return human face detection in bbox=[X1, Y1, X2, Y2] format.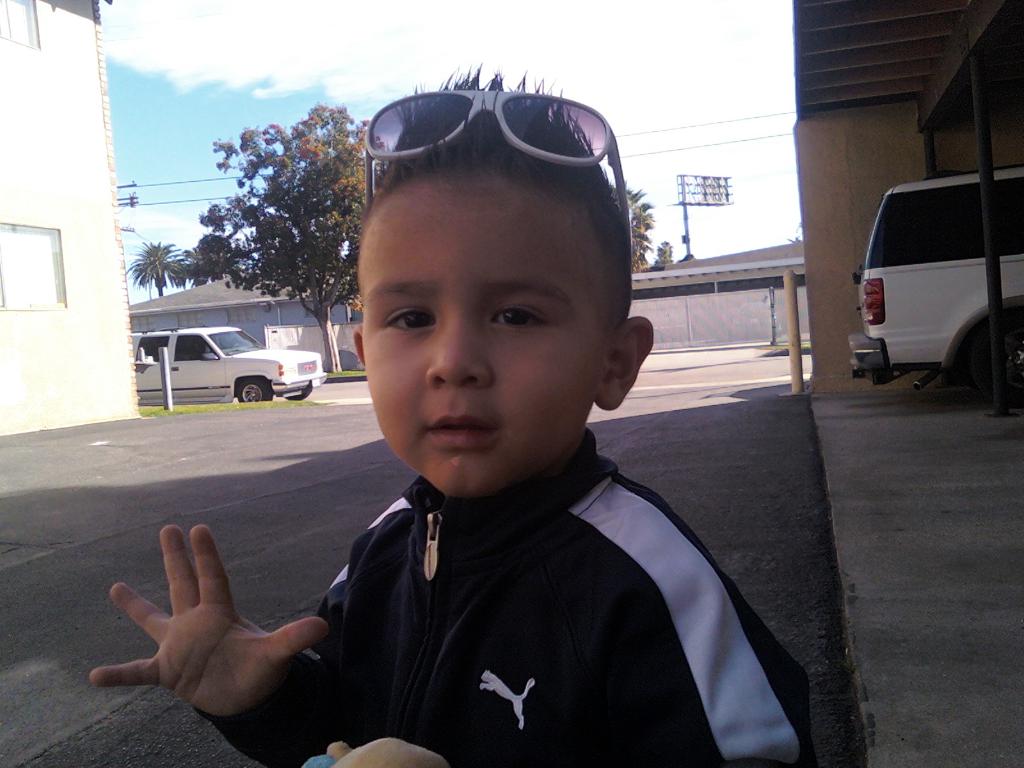
bbox=[361, 172, 618, 502].
